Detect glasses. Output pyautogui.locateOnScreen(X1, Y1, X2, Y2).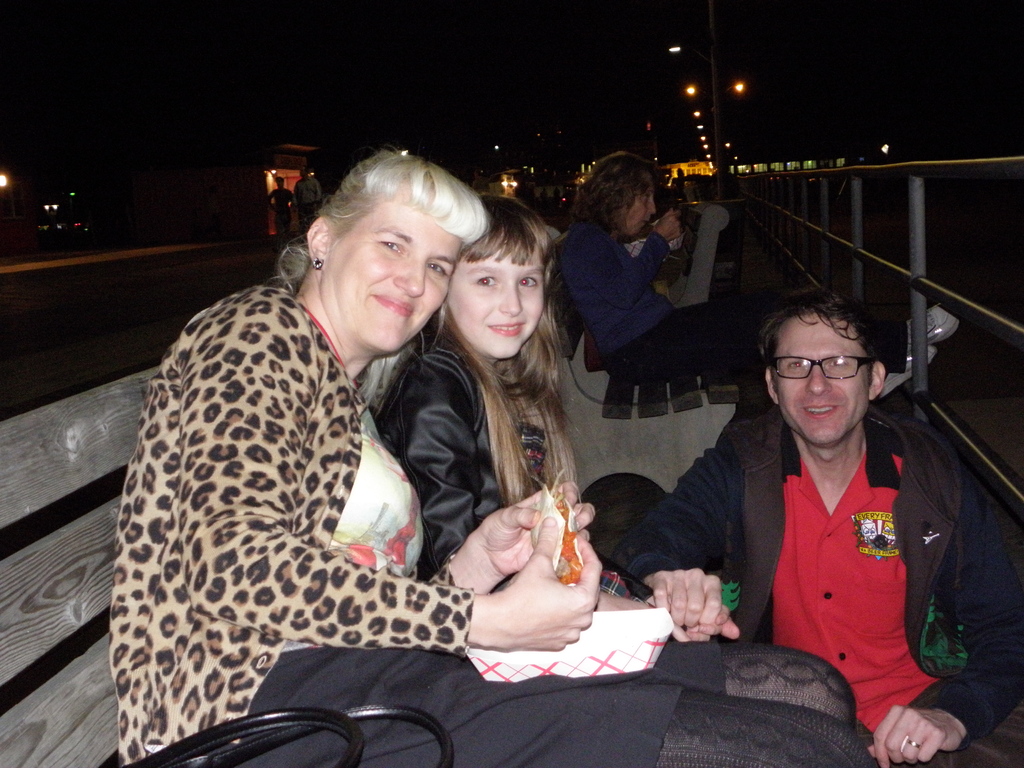
pyautogui.locateOnScreen(769, 352, 872, 380).
